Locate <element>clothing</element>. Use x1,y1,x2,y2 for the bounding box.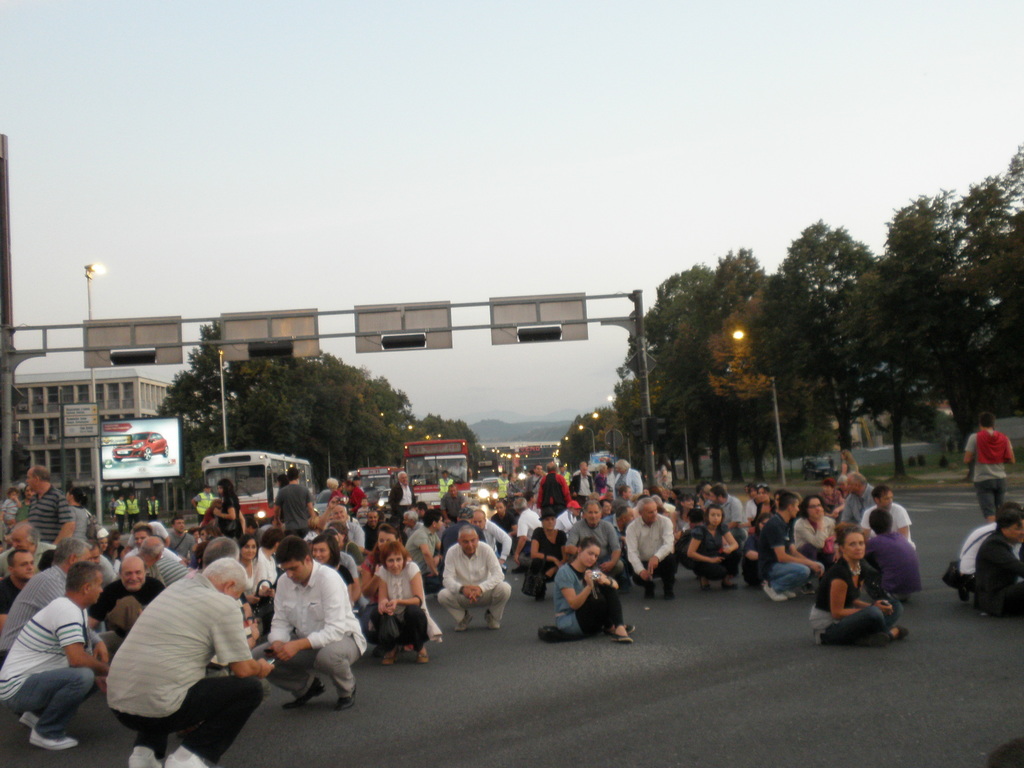
486,508,516,545.
